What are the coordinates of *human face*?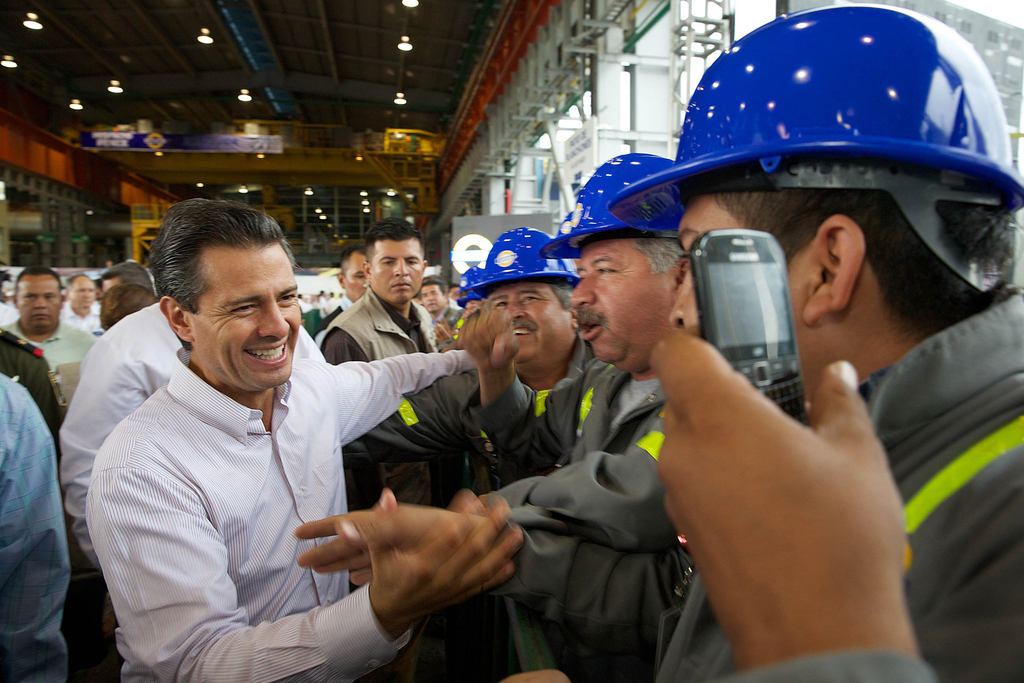
BBox(187, 244, 303, 386).
